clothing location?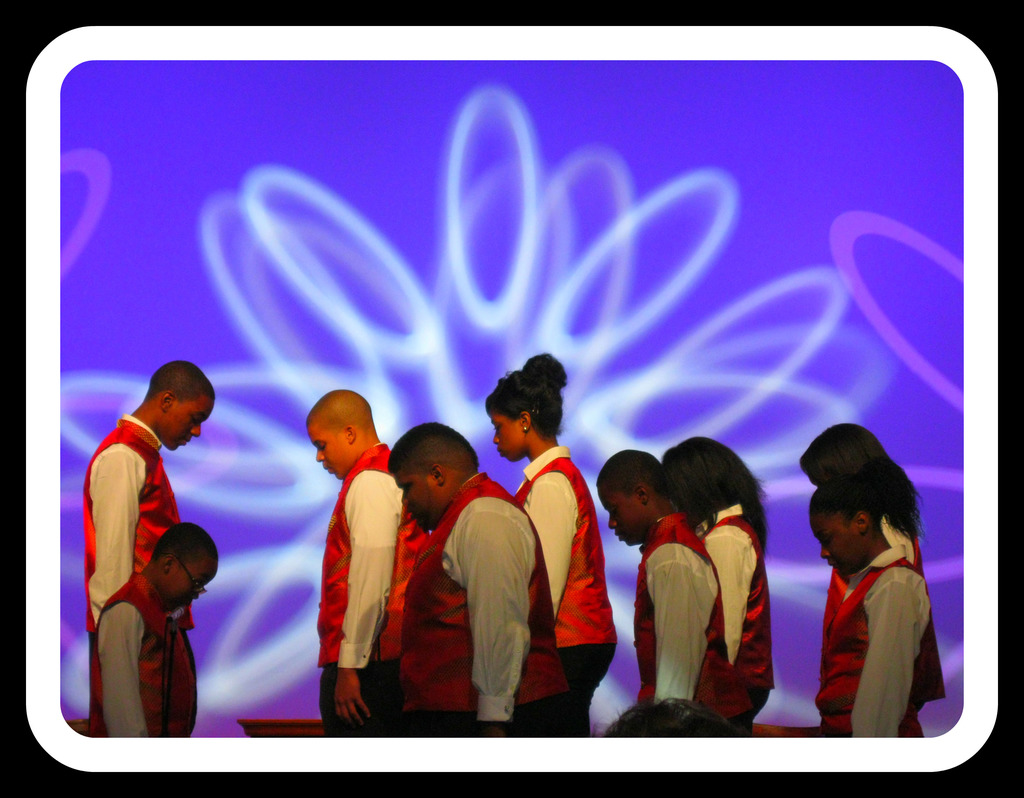
Rect(510, 443, 617, 731)
